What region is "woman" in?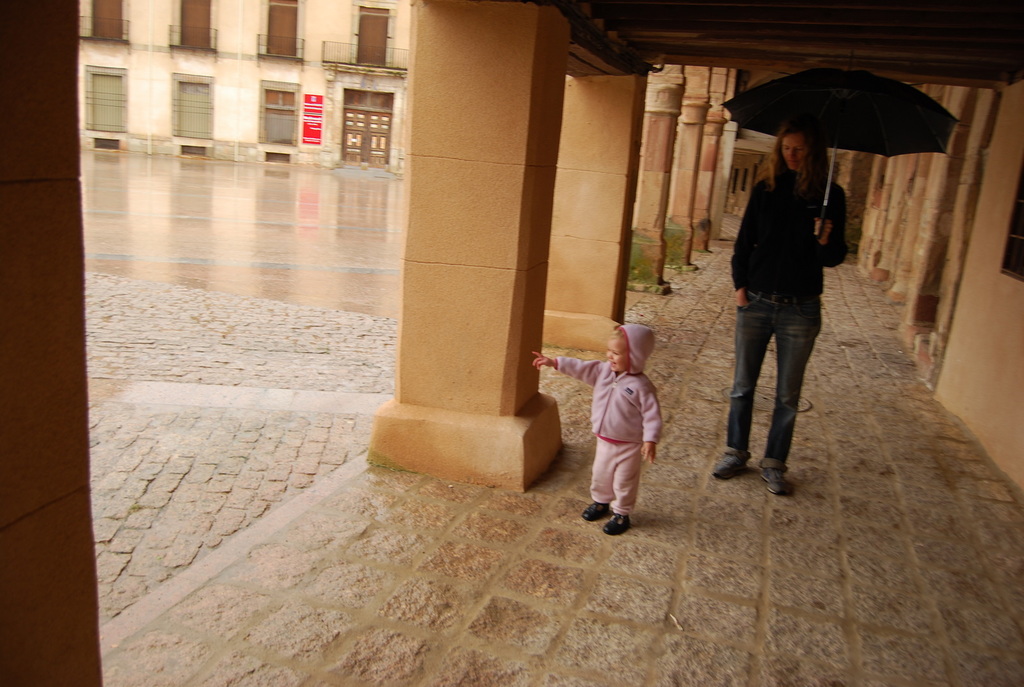
Rect(727, 124, 860, 461).
